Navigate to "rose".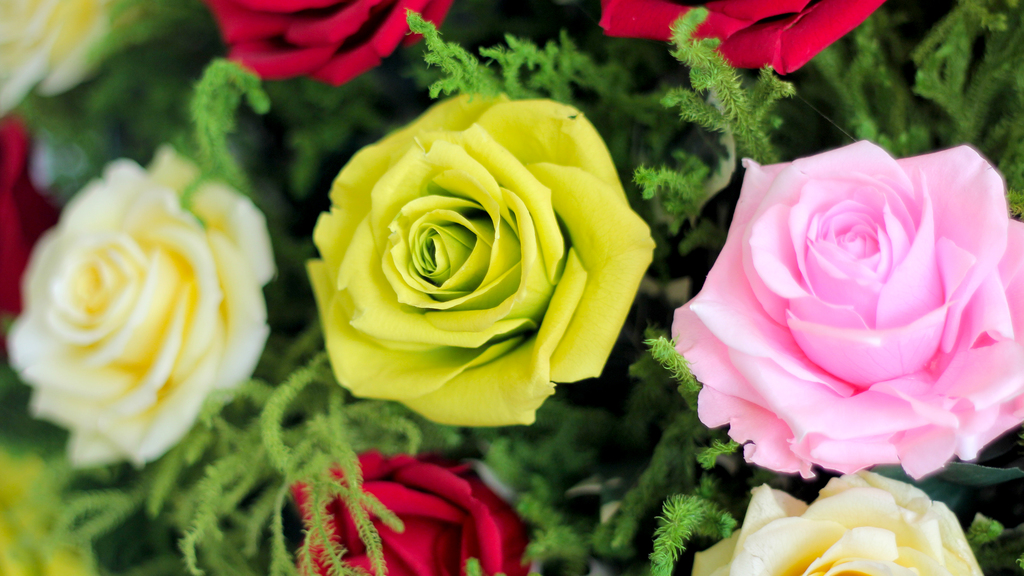
Navigation target: 675, 138, 1018, 479.
